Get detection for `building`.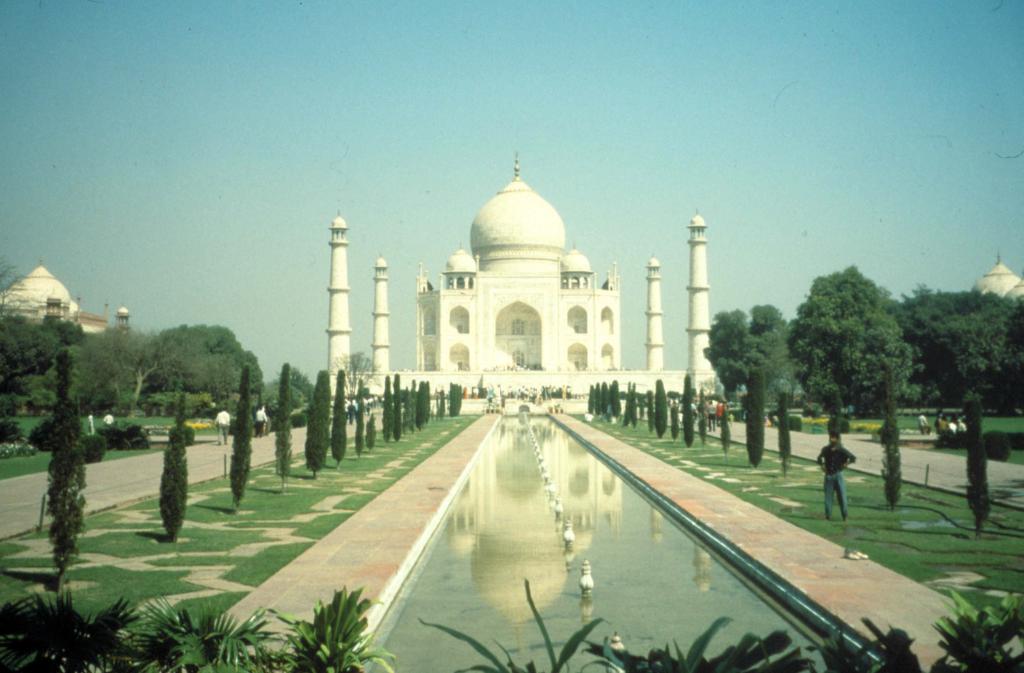
Detection: <bbox>327, 150, 719, 410</bbox>.
